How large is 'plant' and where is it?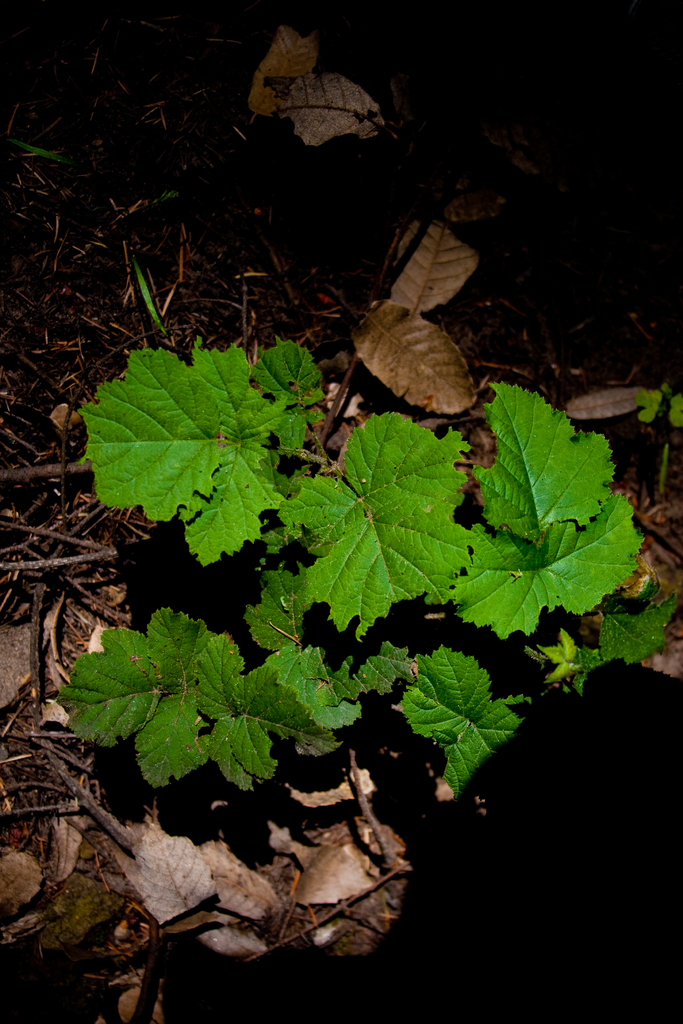
Bounding box: 49/326/682/798.
